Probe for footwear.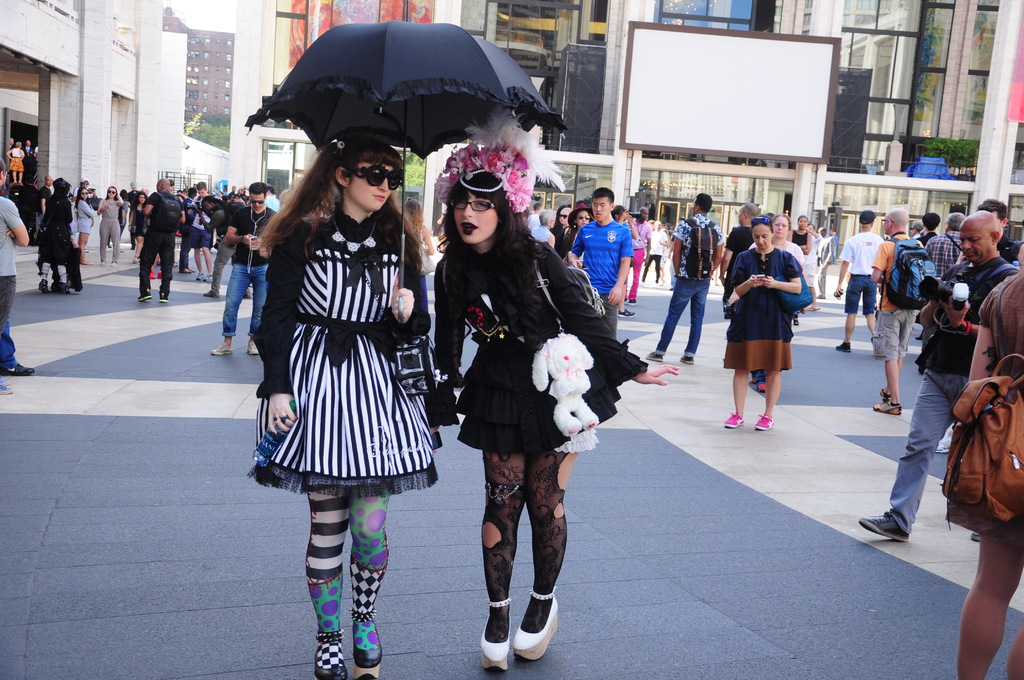
Probe result: <box>0,360,36,378</box>.
